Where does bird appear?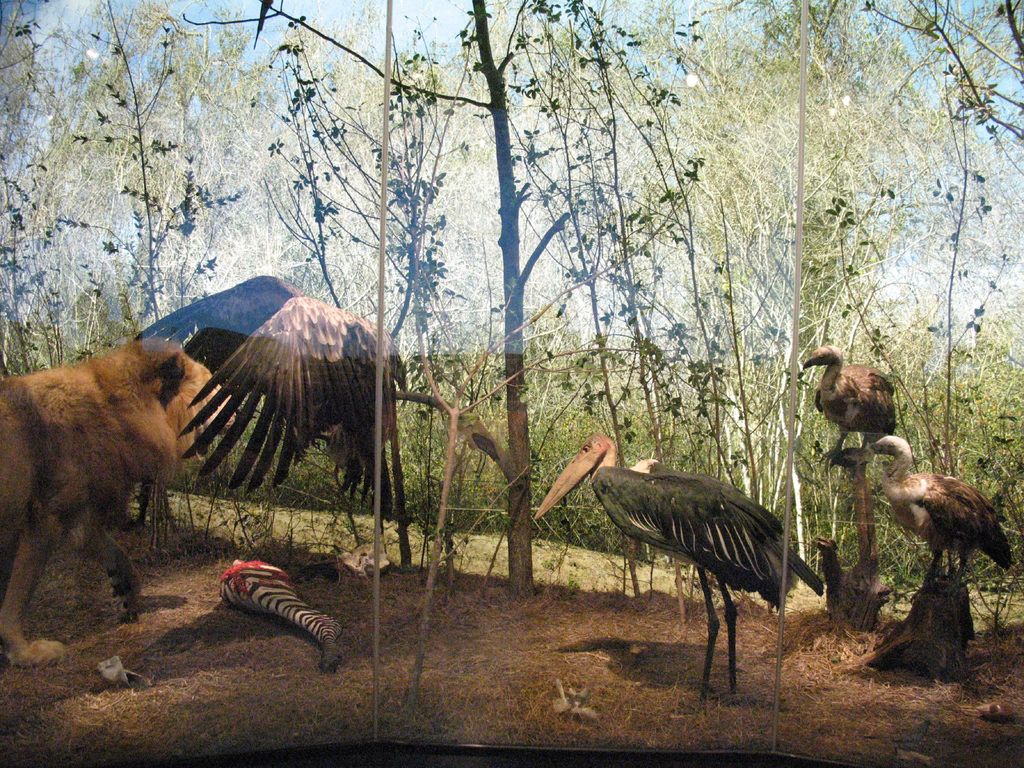
Appears at select_region(797, 335, 904, 465).
